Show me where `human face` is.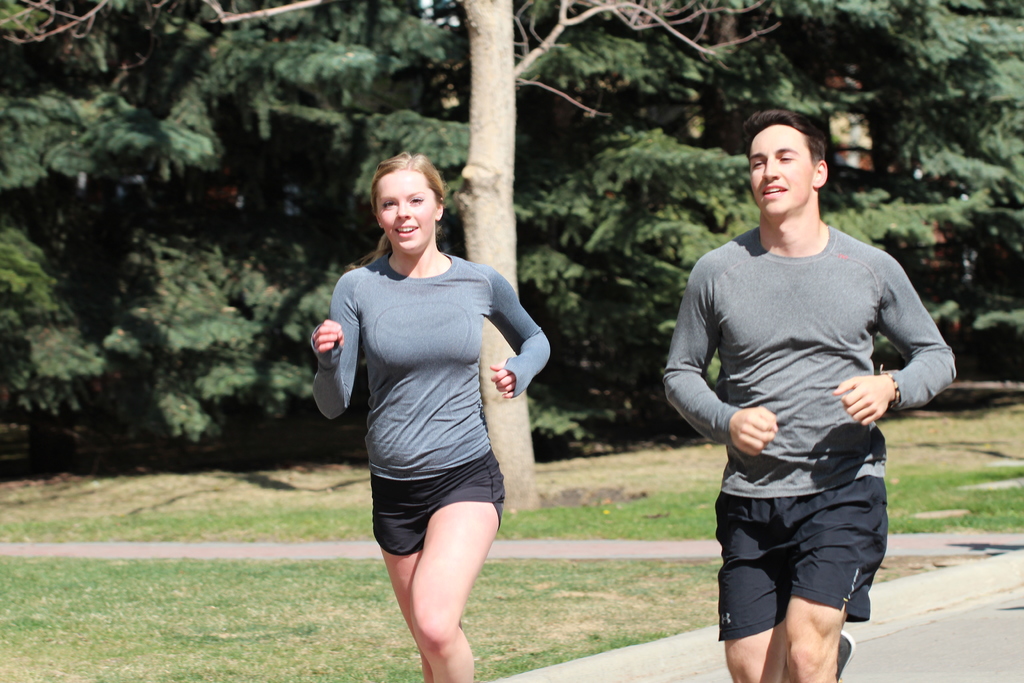
`human face` is at [371,168,438,250].
